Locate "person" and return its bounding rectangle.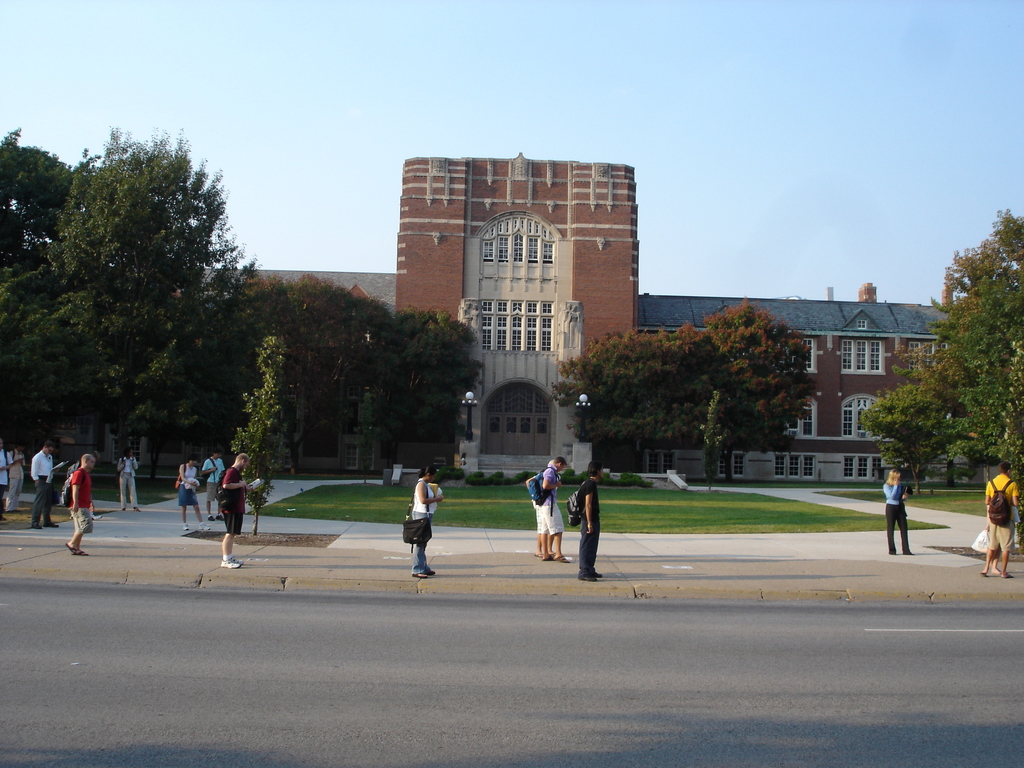
bbox=(395, 462, 448, 588).
